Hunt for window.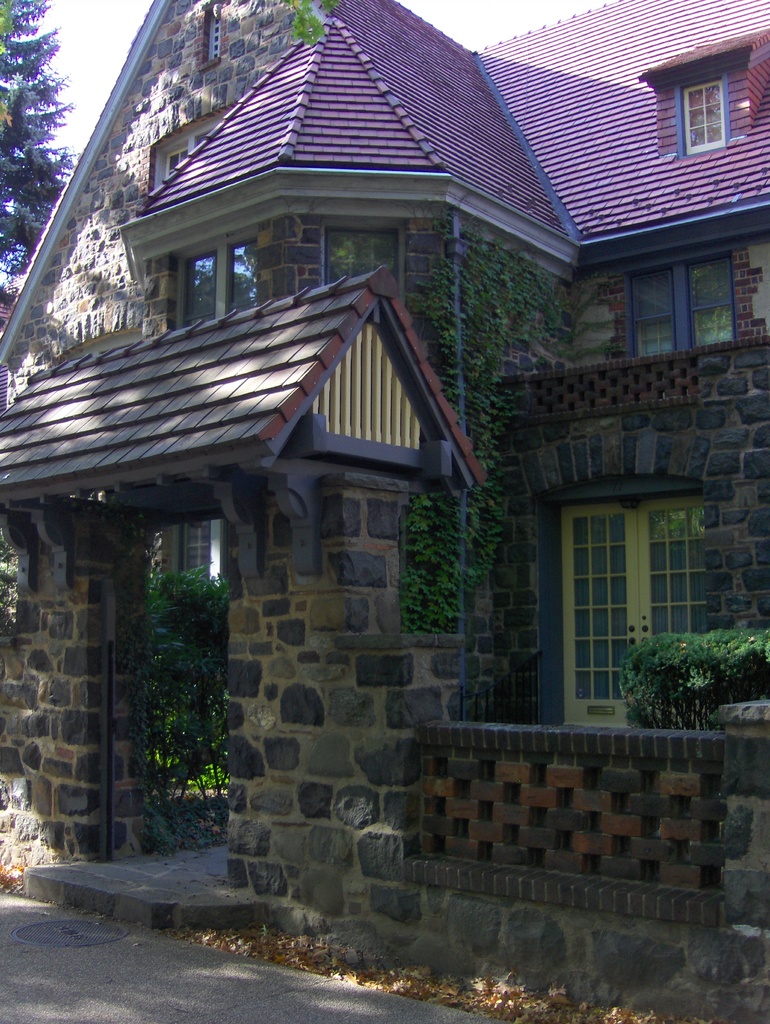
Hunted down at 659,54,741,161.
